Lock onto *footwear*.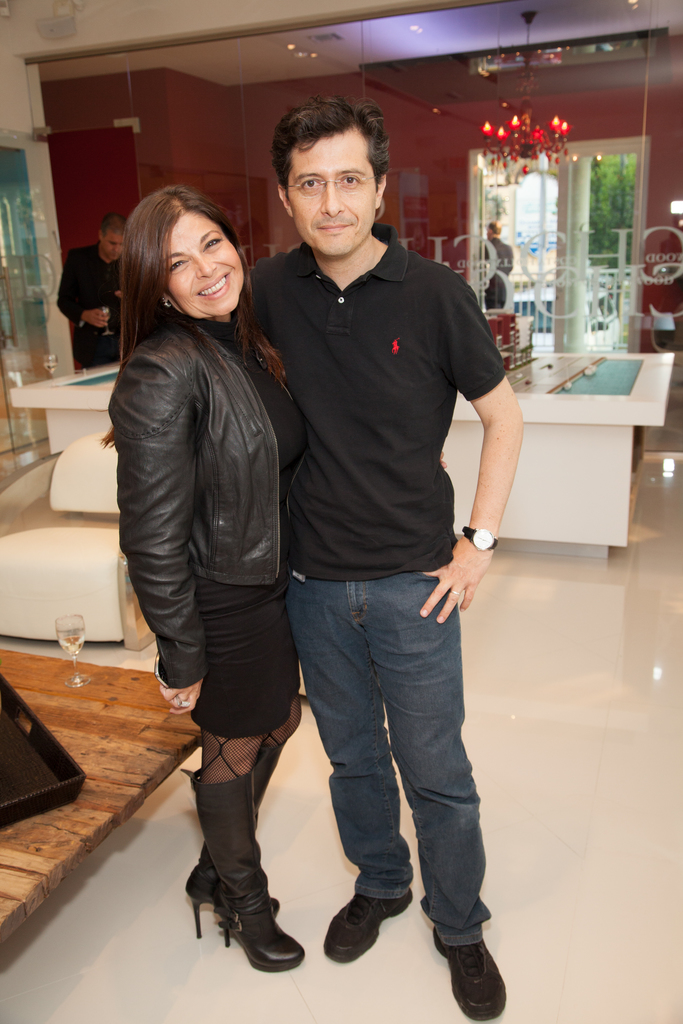
Locked: region(197, 774, 304, 966).
